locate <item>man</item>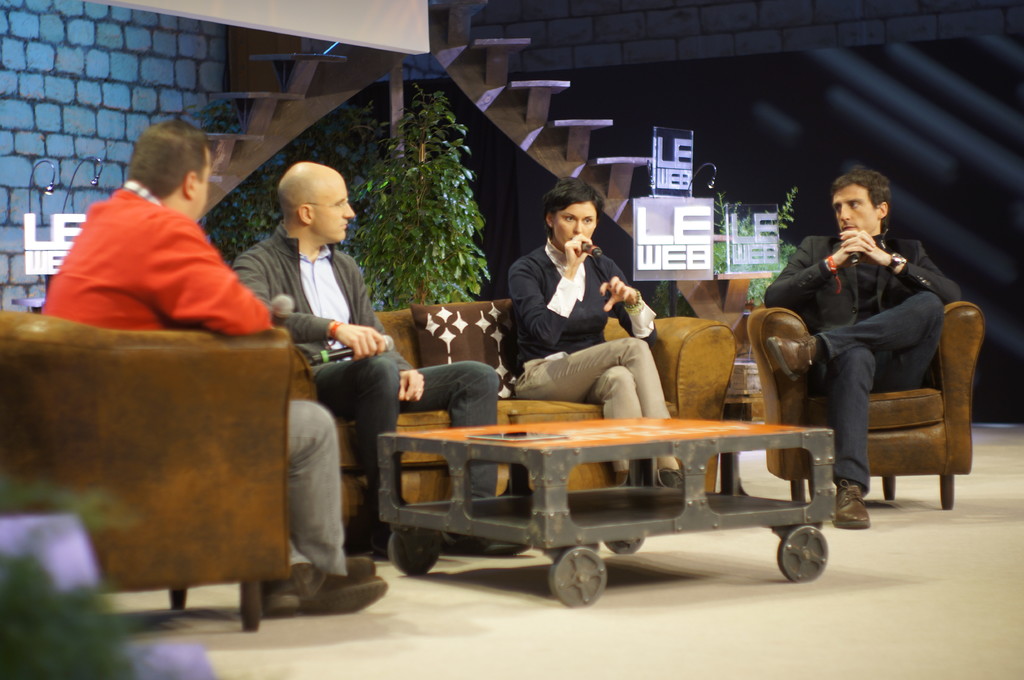
locate(234, 162, 534, 555)
